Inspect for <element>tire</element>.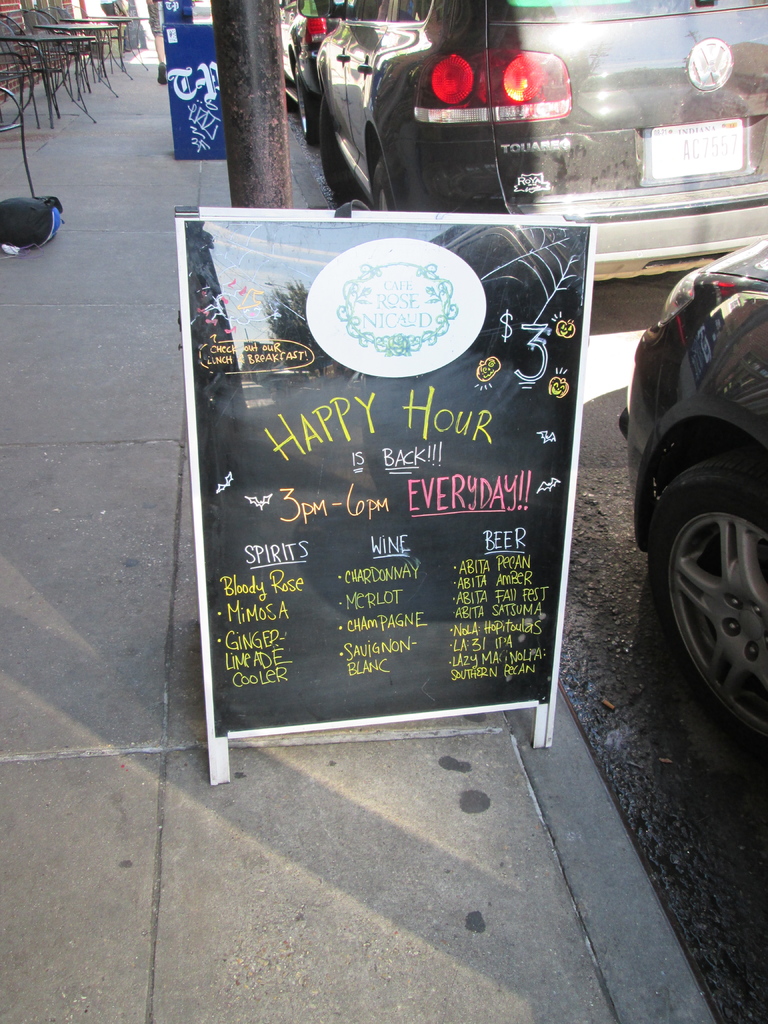
Inspection: left=657, top=440, right=765, bottom=725.
